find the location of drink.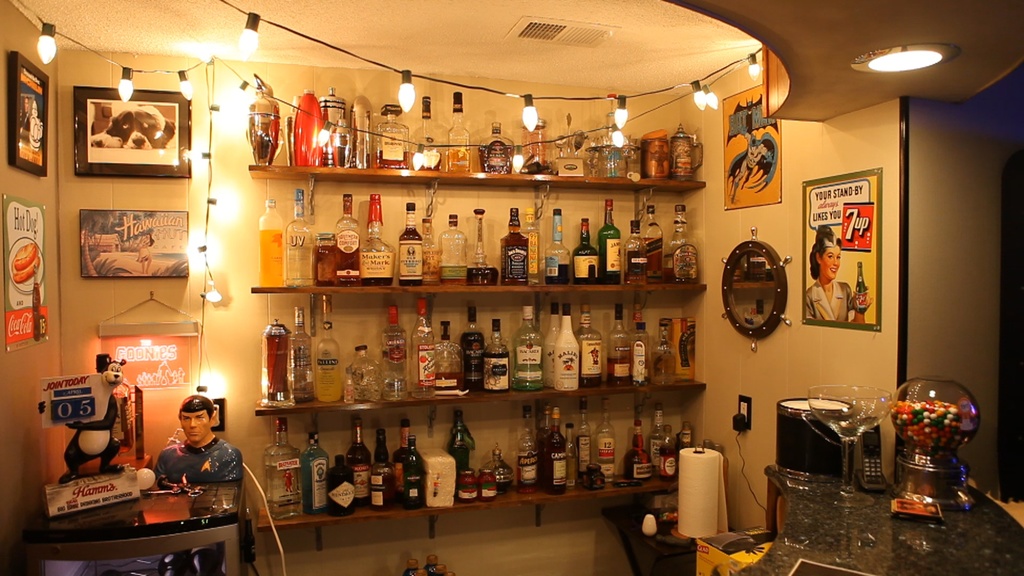
Location: (left=479, top=447, right=514, bottom=495).
